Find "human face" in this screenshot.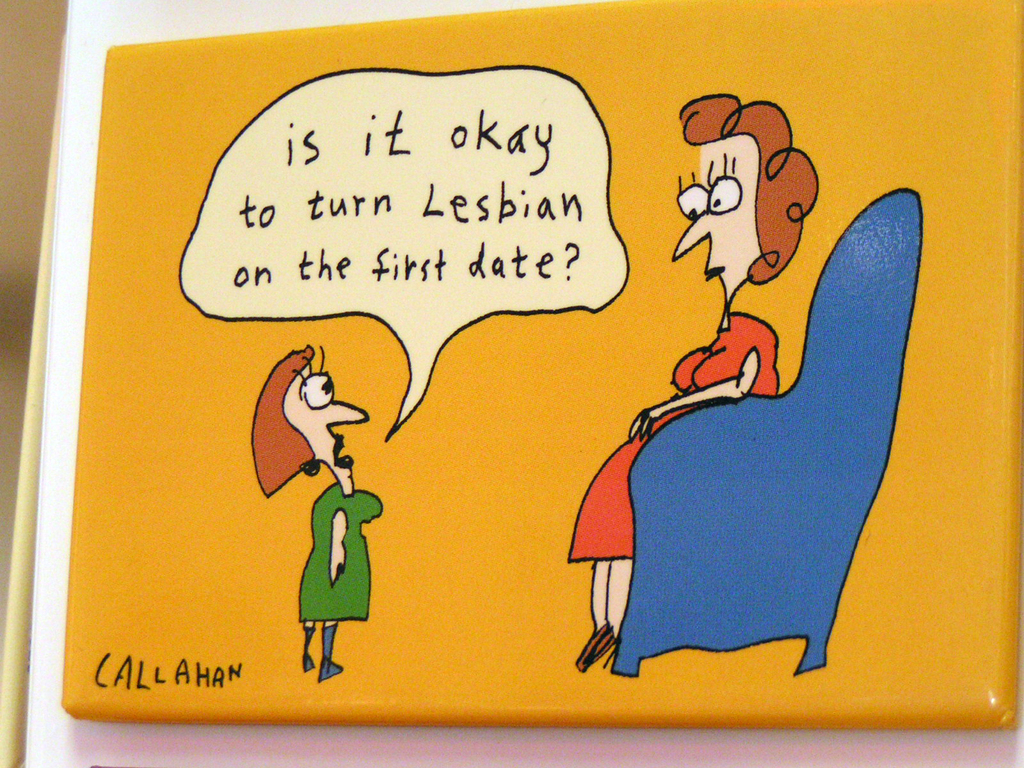
The bounding box for "human face" is bbox=[283, 364, 371, 493].
